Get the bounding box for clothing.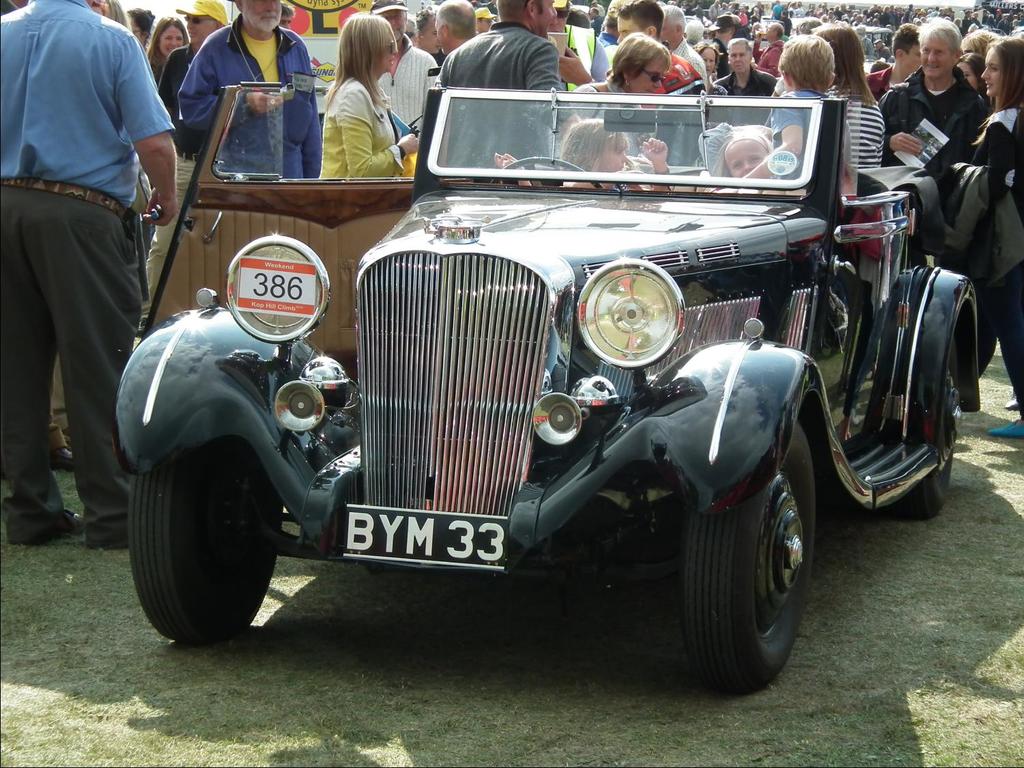
bbox(774, 90, 847, 167).
